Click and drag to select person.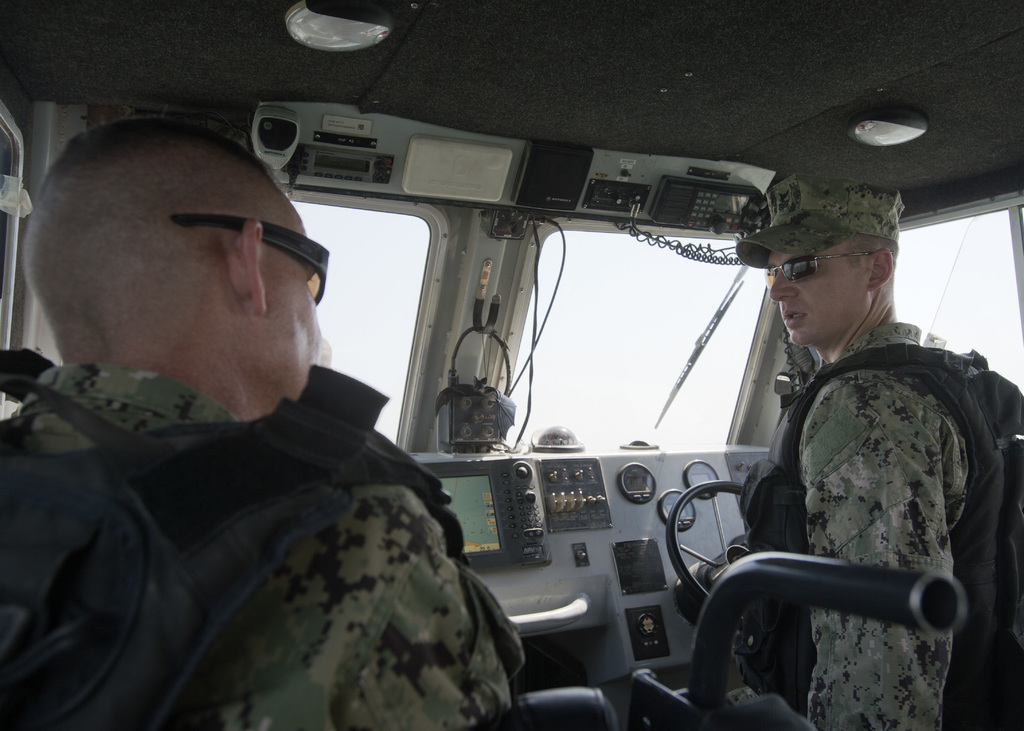
Selection: bbox(739, 175, 1023, 730).
